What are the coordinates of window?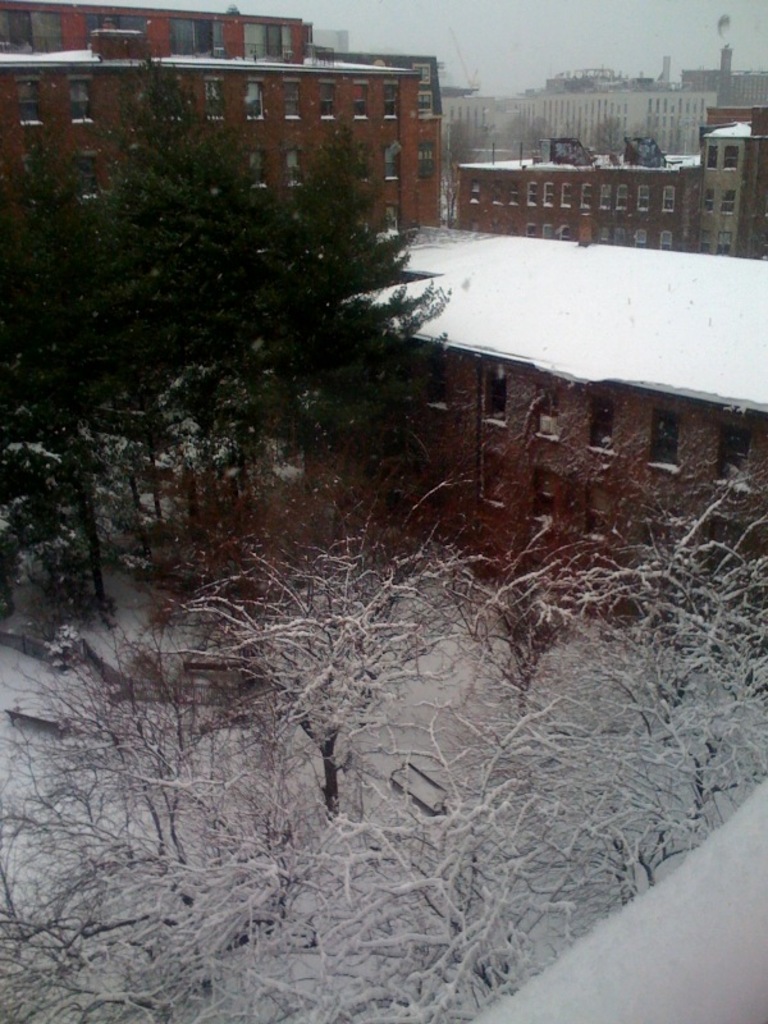
(718,143,740,173).
